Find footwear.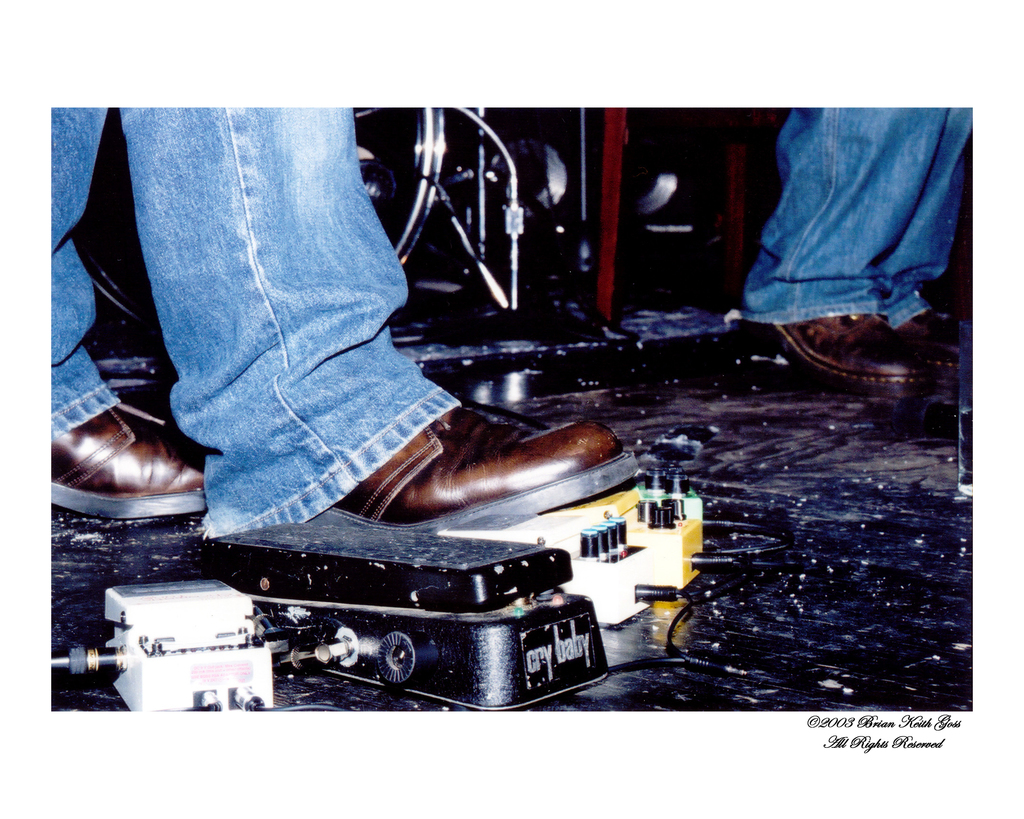
<bbox>735, 302, 974, 402</bbox>.
